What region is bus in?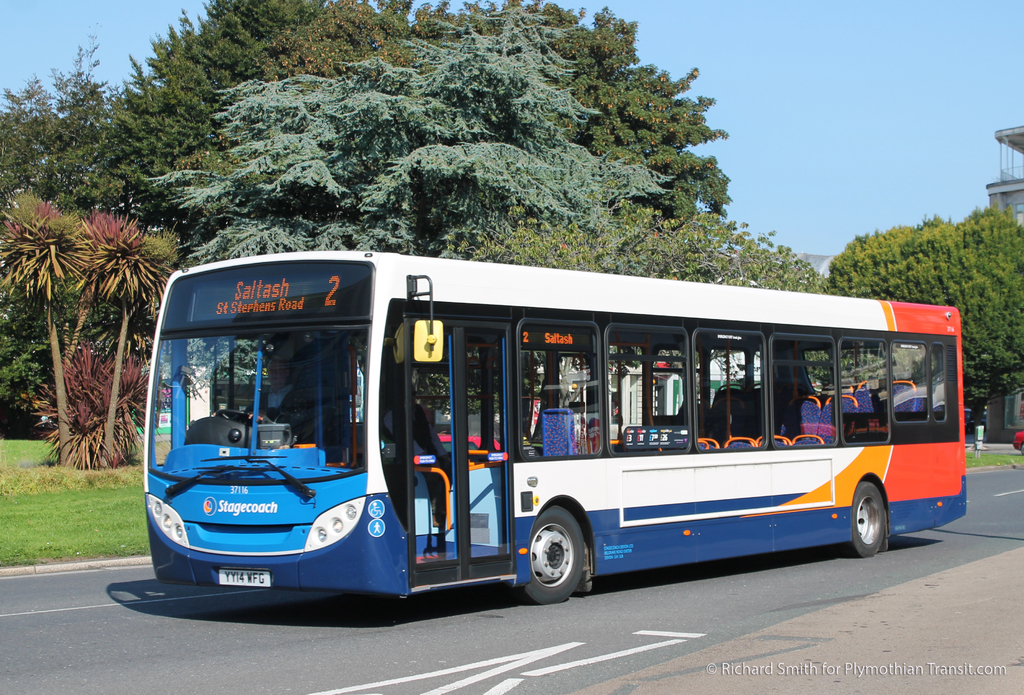
x1=142 y1=248 x2=968 y2=602.
